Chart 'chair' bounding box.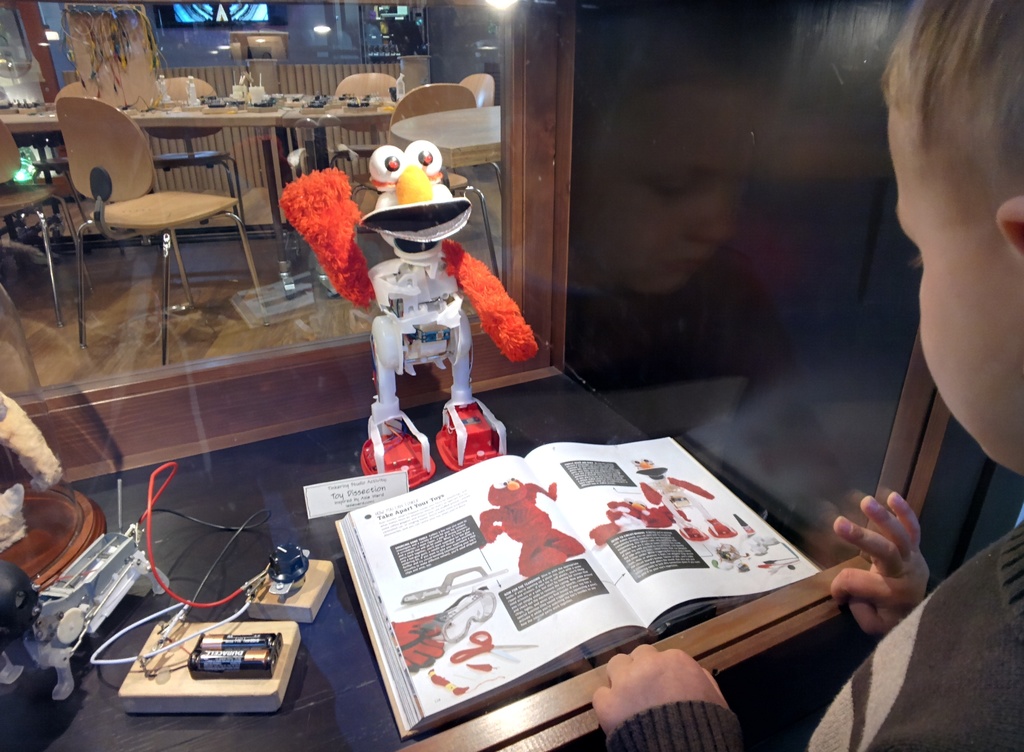
Charted: (327,72,406,207).
